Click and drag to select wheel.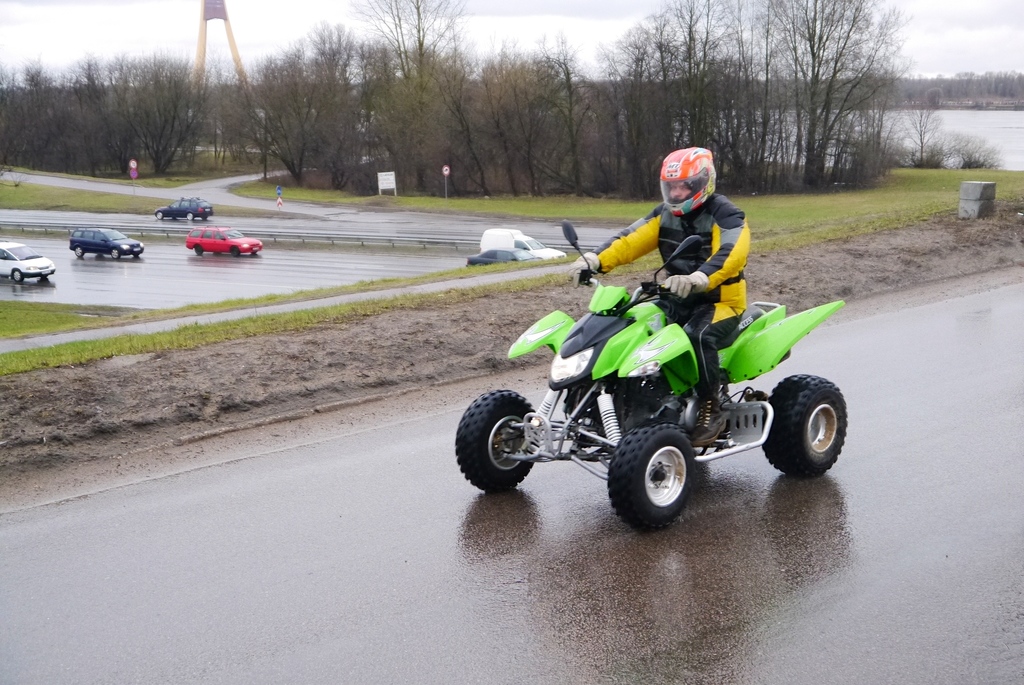
Selection: box=[200, 214, 209, 222].
